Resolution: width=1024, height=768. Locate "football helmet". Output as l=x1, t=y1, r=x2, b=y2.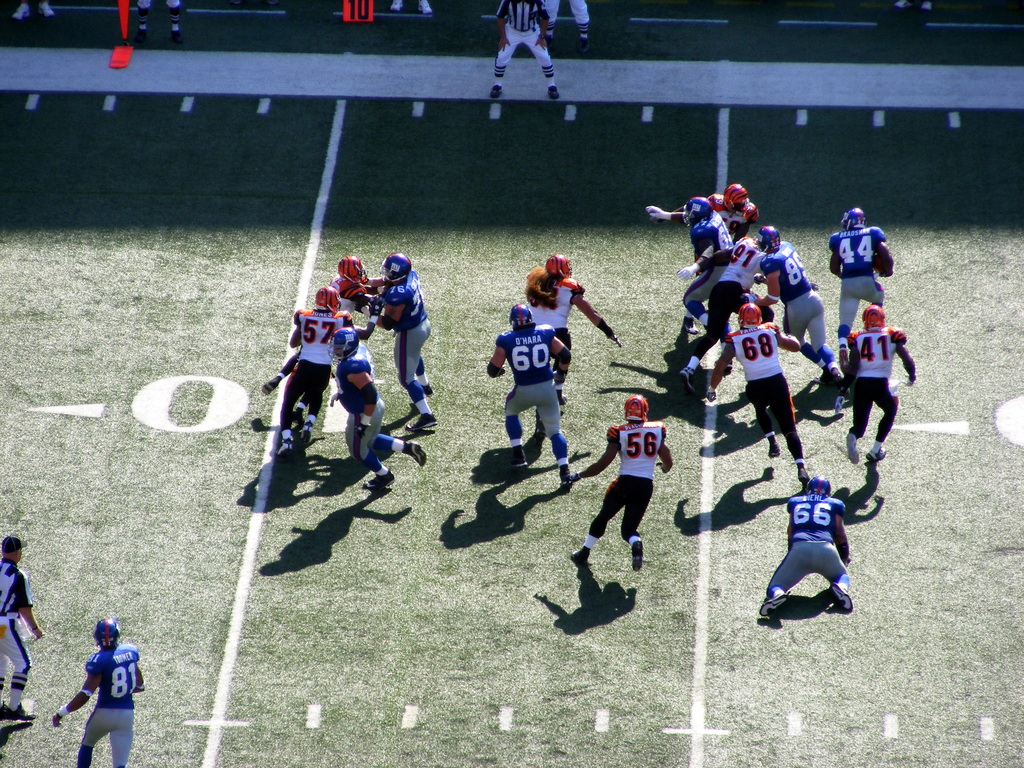
l=810, t=475, r=836, b=499.
